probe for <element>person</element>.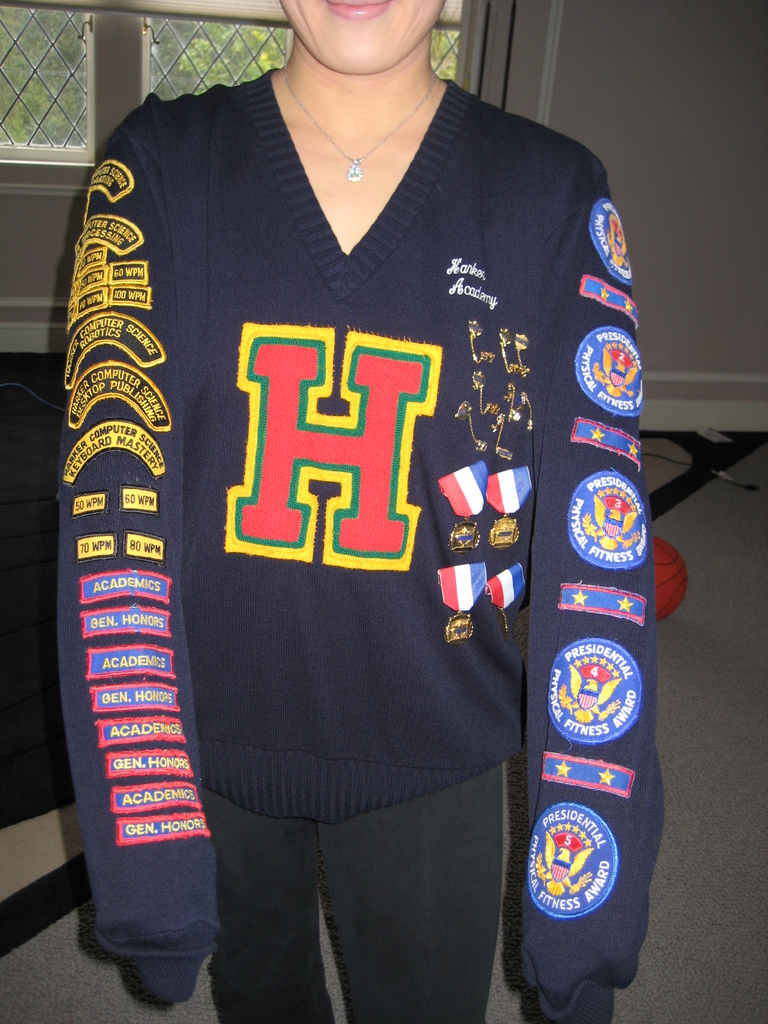
Probe result: detection(37, 0, 690, 991).
